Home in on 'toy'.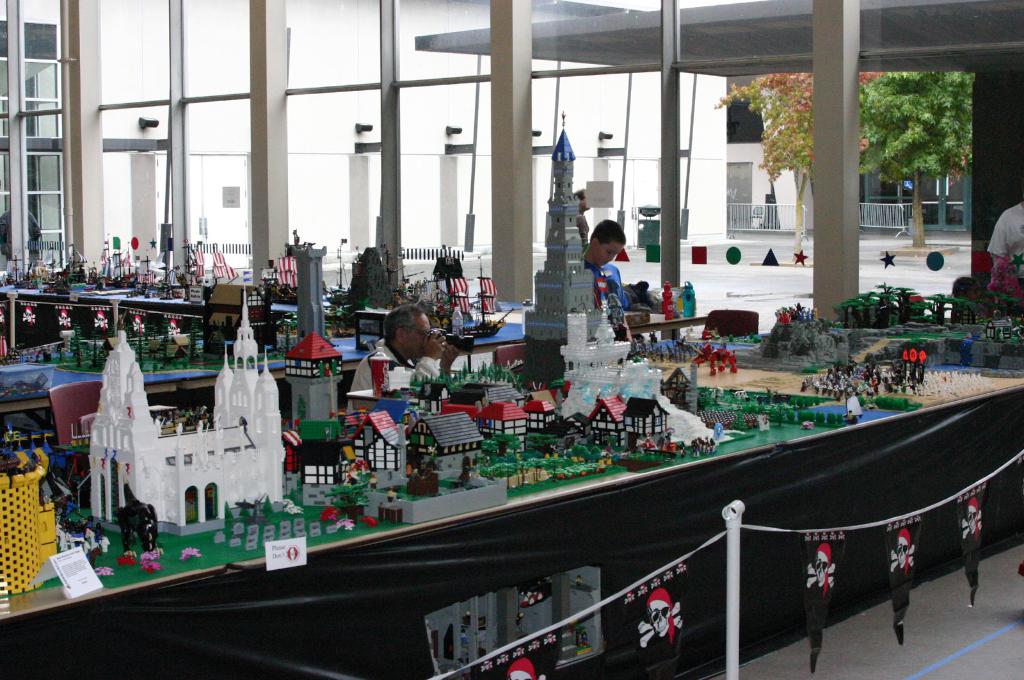
Homed in at {"x1": 648, "y1": 332, "x2": 660, "y2": 345}.
